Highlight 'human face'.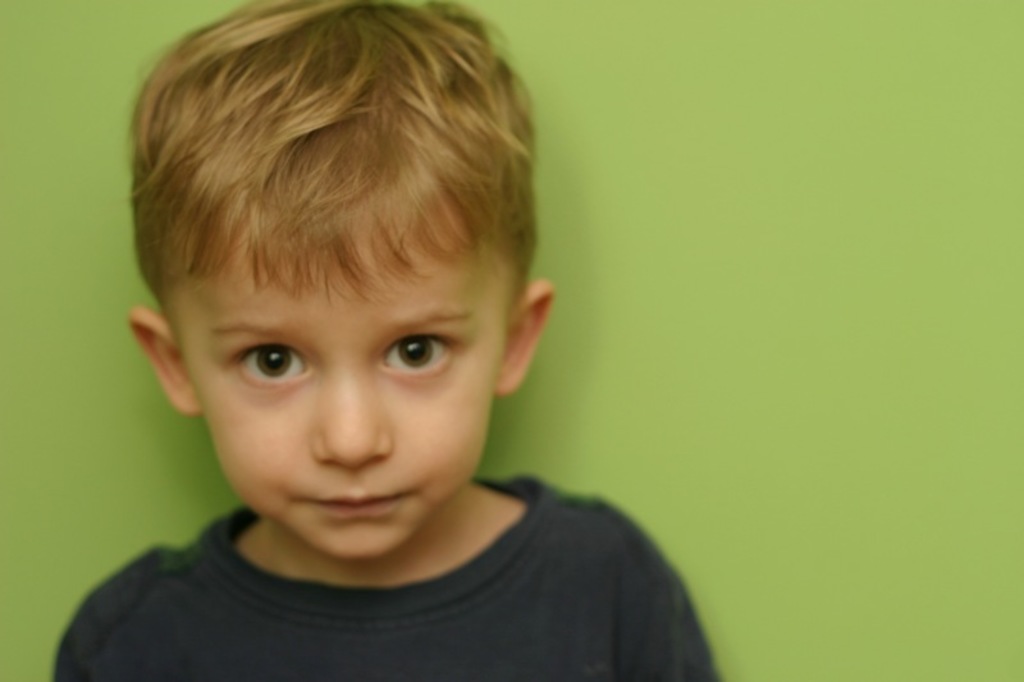
Highlighted region: [178,193,511,559].
